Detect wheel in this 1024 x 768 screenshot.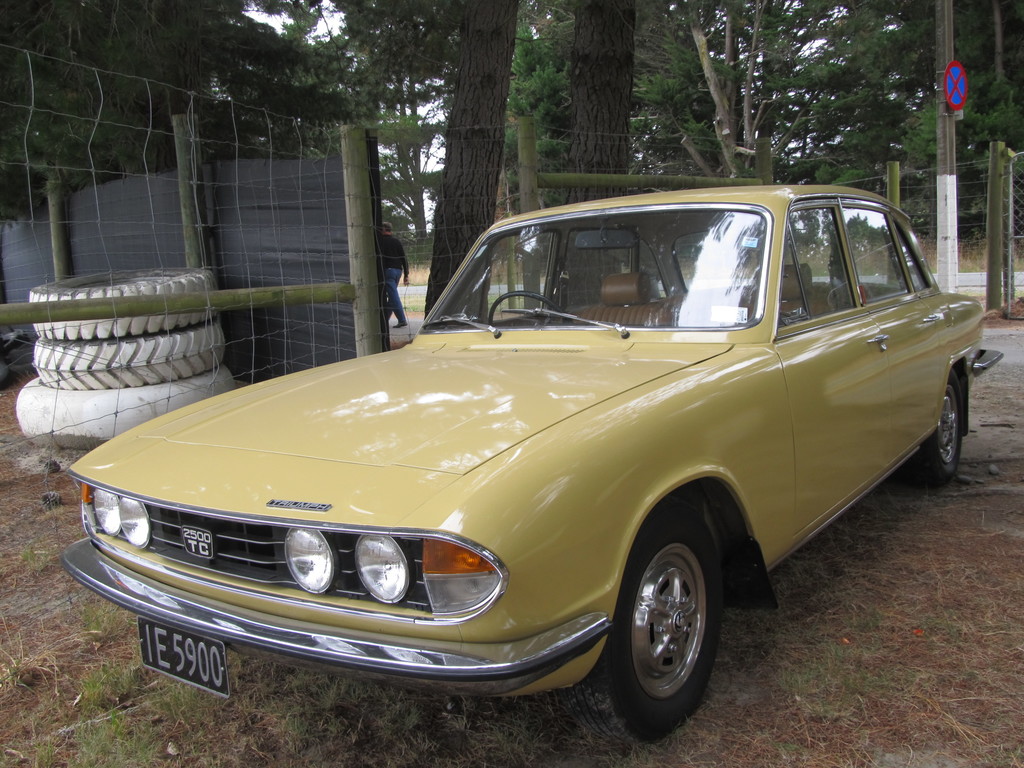
Detection: x1=489, y1=289, x2=573, y2=326.
